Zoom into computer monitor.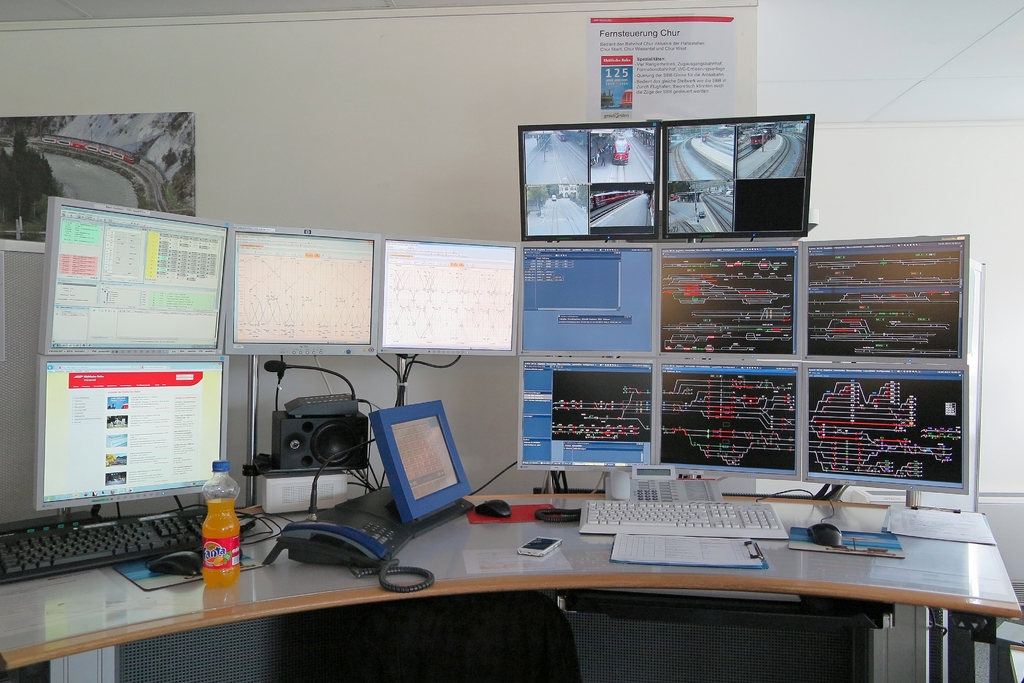
Zoom target: bbox(654, 344, 804, 483).
